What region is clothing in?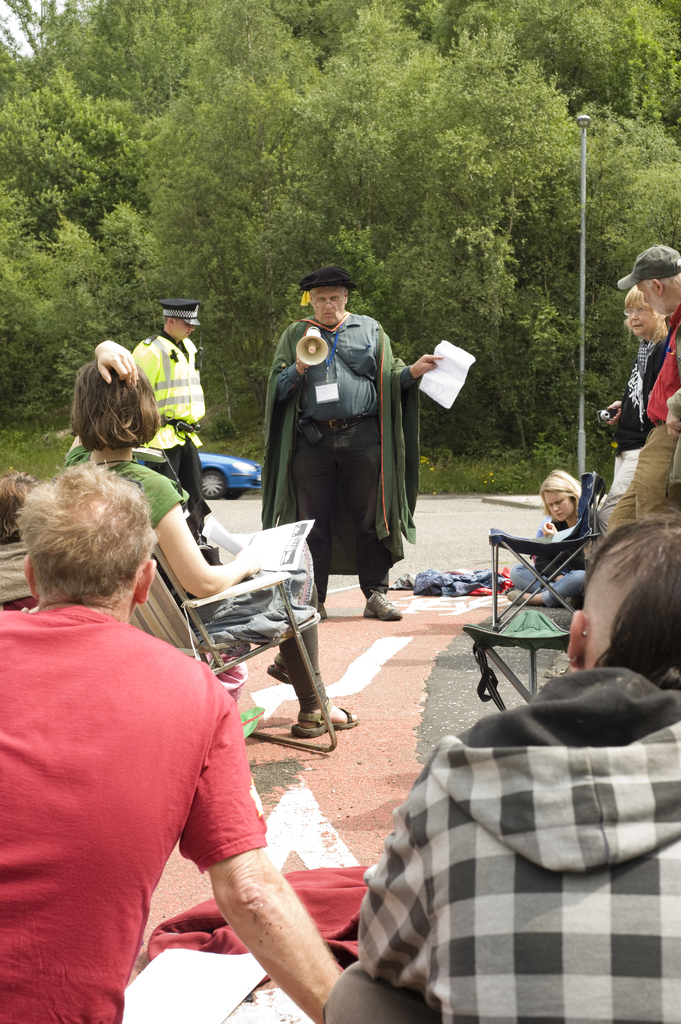
crop(0, 595, 264, 1023).
